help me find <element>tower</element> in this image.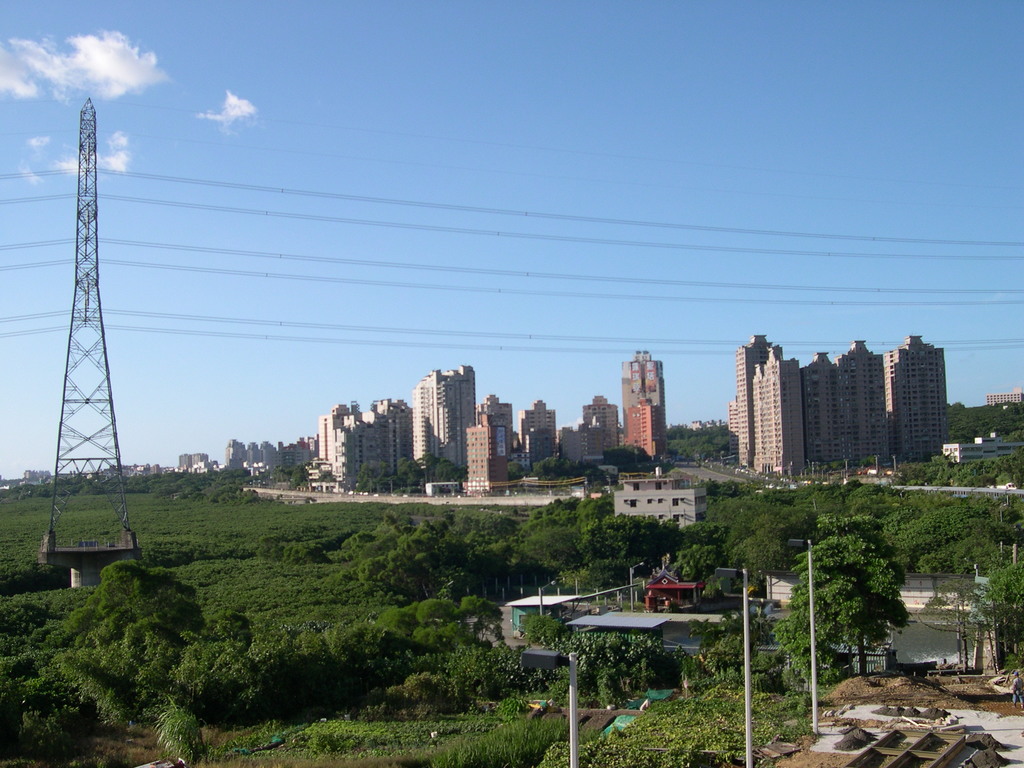
Found it: bbox=[461, 410, 509, 498].
